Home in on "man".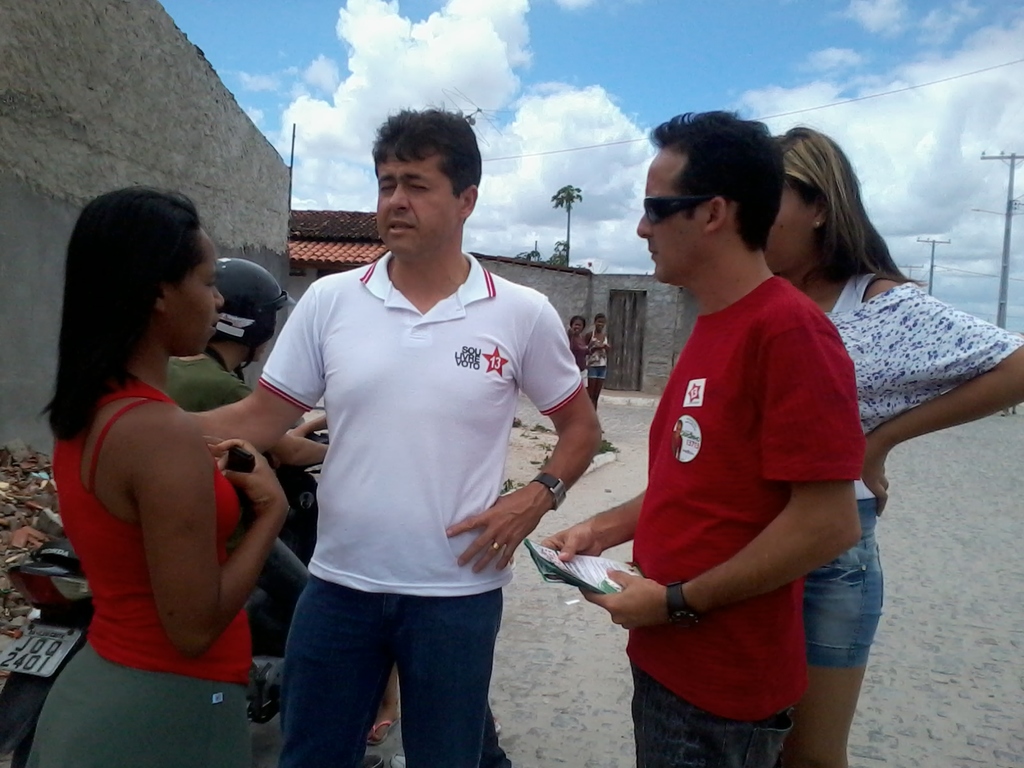
Homed in at left=178, top=96, right=600, bottom=767.
